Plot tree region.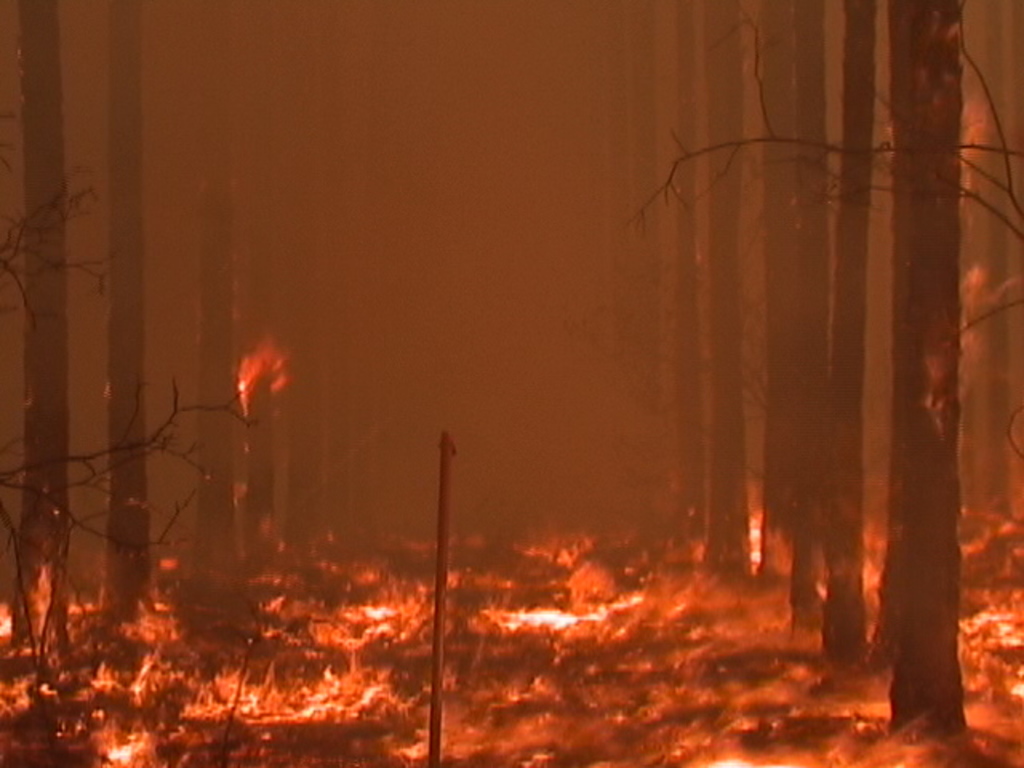
Plotted at bbox=(101, 0, 152, 616).
